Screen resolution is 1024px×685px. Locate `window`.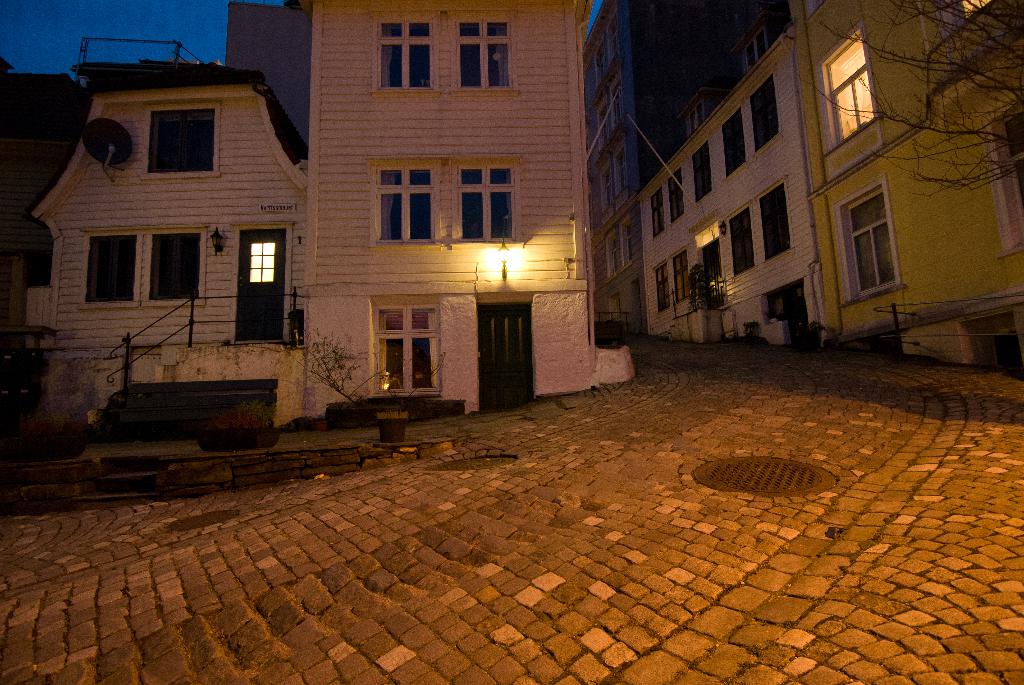
left=383, top=313, right=426, bottom=391.
